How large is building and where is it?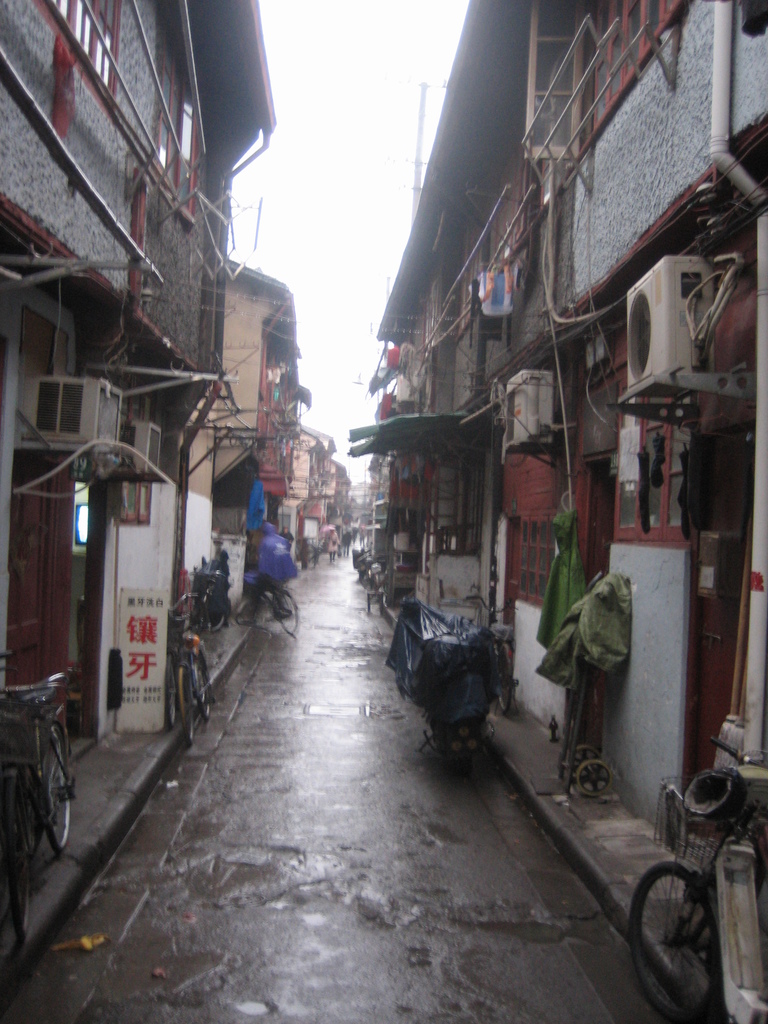
Bounding box: 0:0:280:764.
